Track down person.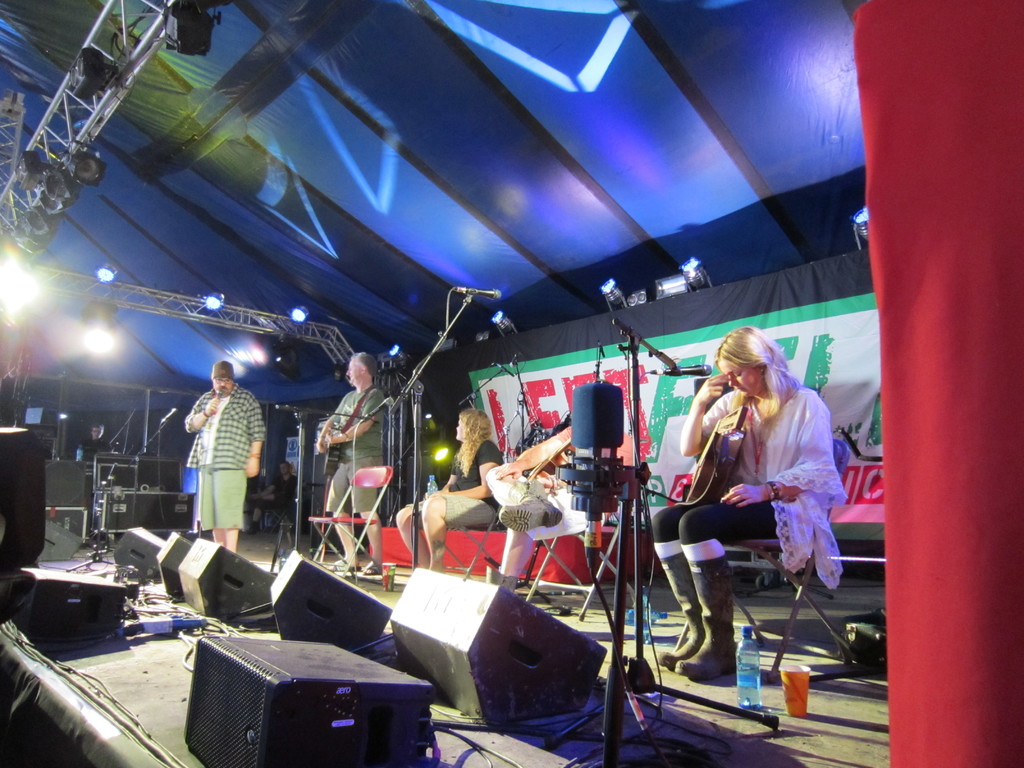
Tracked to (x1=186, y1=362, x2=266, y2=552).
